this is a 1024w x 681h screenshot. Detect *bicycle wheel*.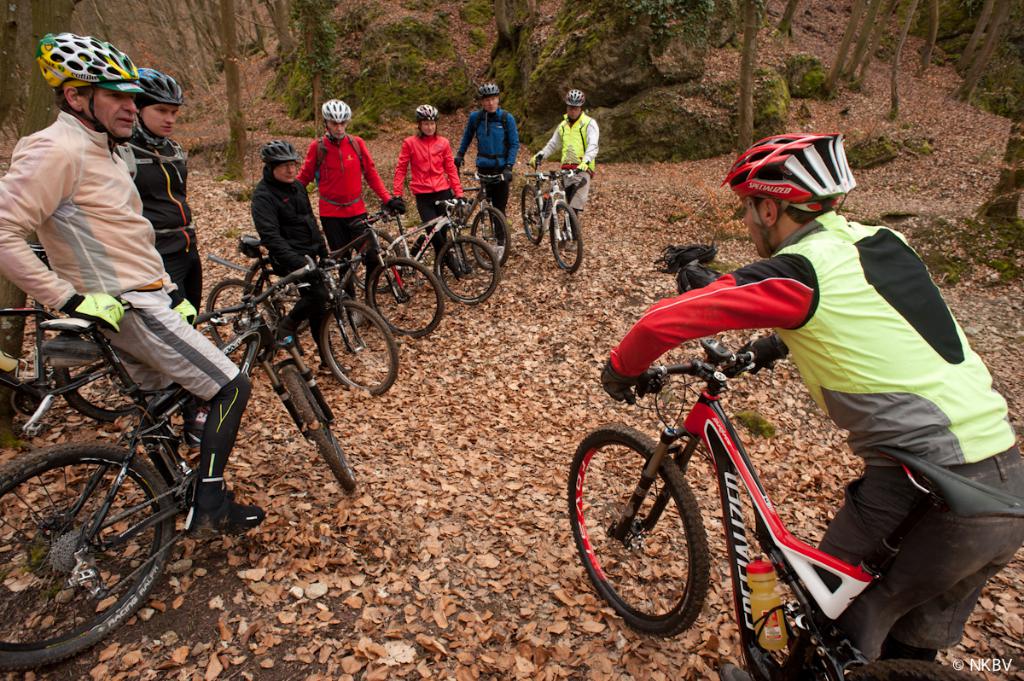
<box>246,255,308,334</box>.
